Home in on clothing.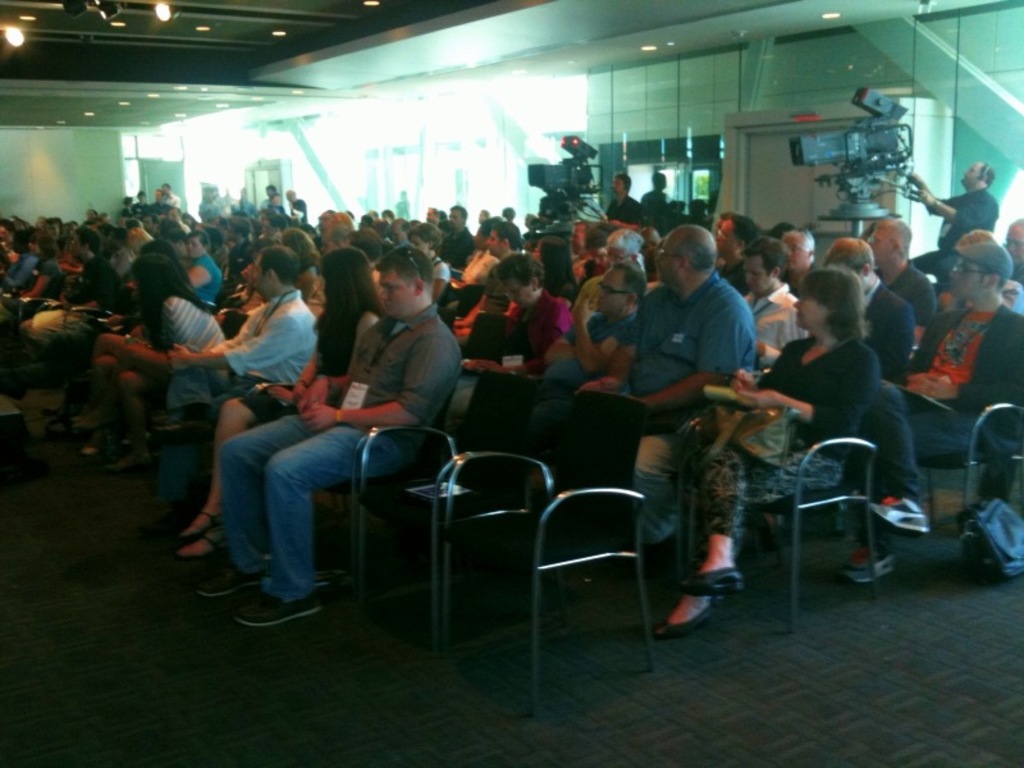
Homed in at [865,296,1023,500].
